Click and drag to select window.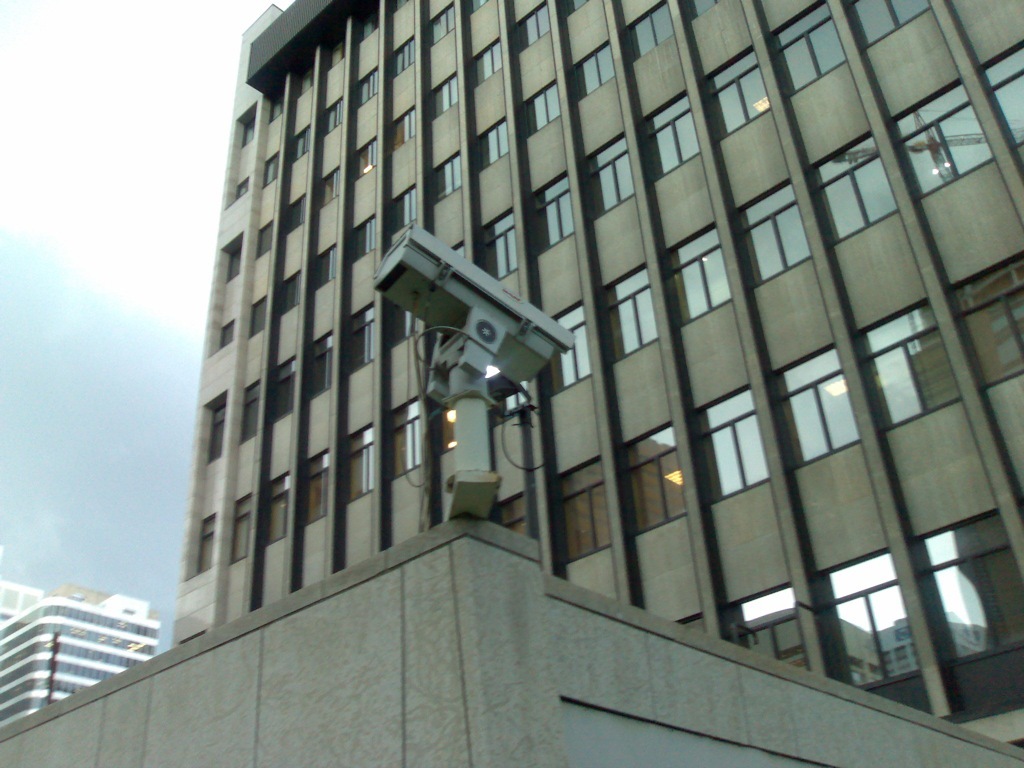
Selection: locate(307, 245, 338, 286).
